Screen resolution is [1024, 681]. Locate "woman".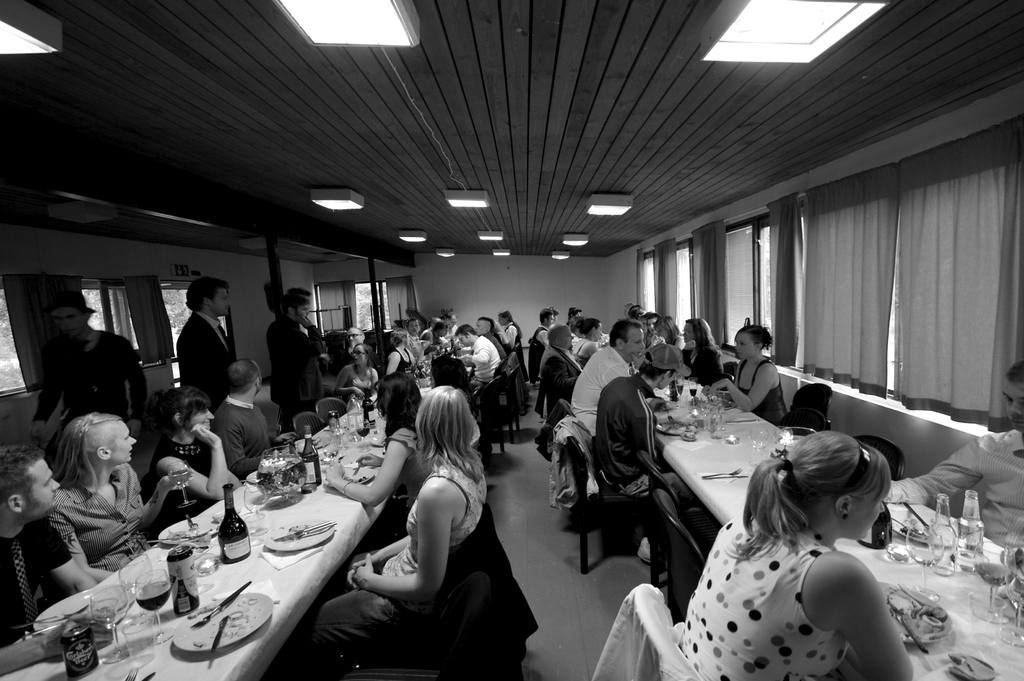
[left=387, top=328, right=420, bottom=372].
